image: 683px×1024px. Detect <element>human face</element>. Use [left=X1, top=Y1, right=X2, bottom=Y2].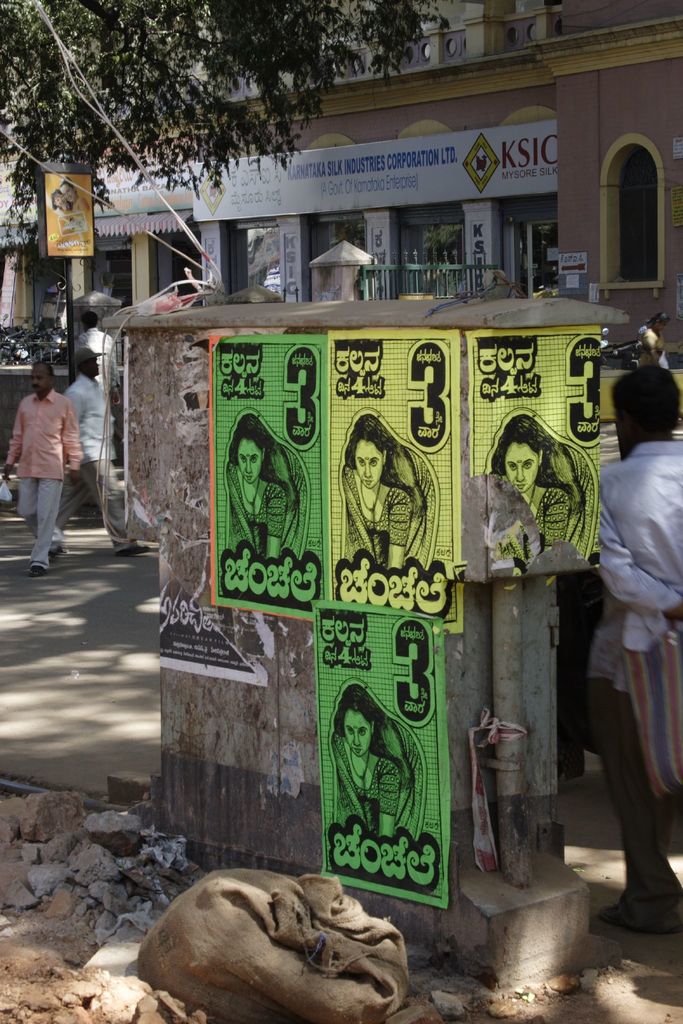
[left=237, top=436, right=263, bottom=483].
